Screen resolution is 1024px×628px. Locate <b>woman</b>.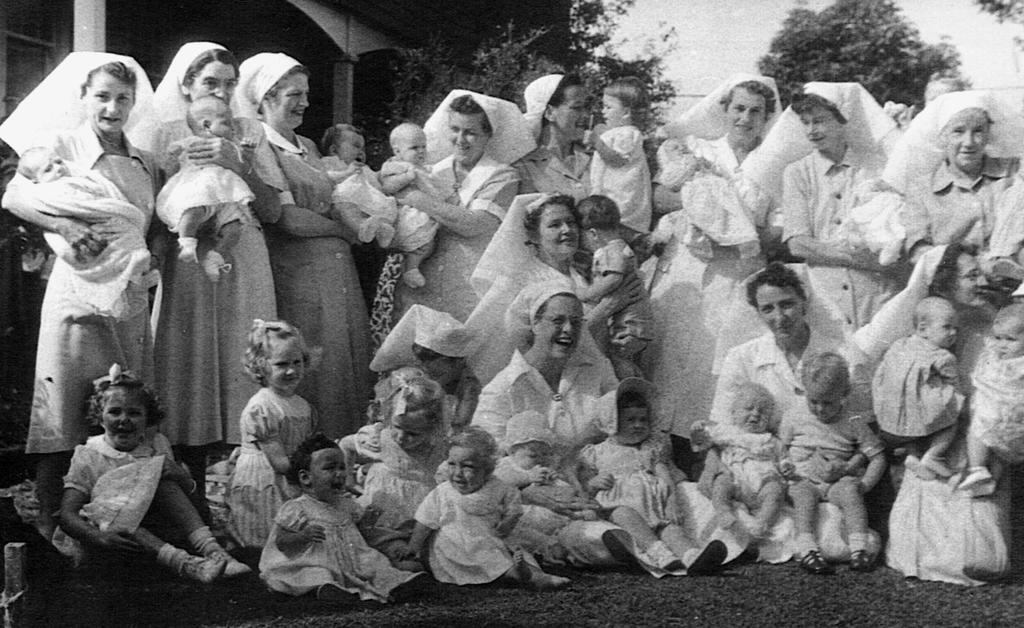
<bbox>707, 264, 879, 563</bbox>.
